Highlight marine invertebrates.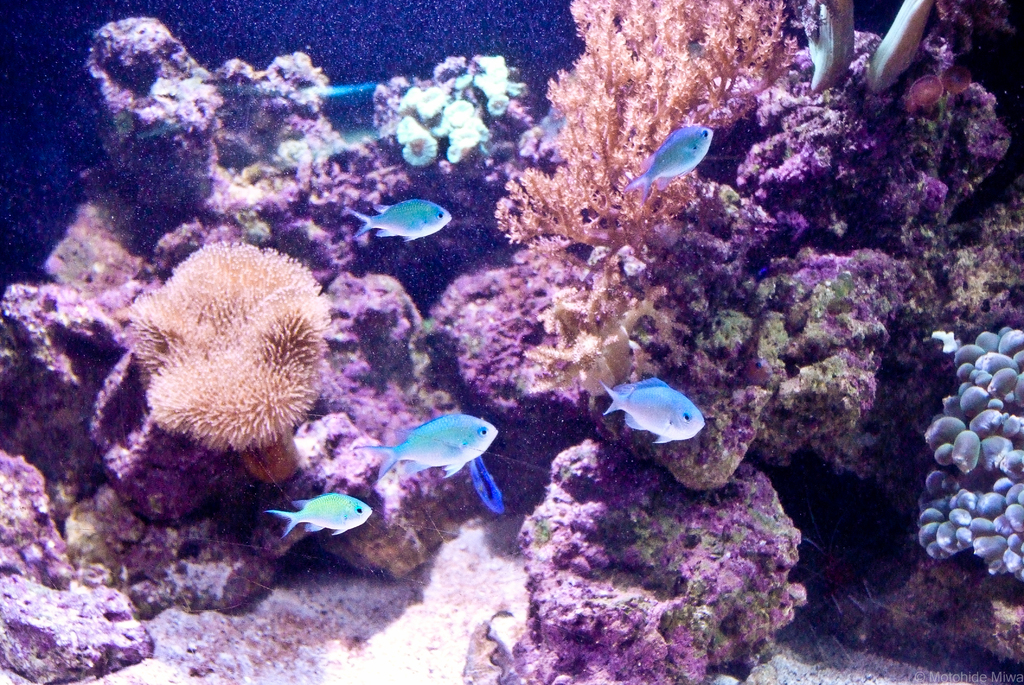
Highlighted region: x1=509 y1=271 x2=673 y2=407.
